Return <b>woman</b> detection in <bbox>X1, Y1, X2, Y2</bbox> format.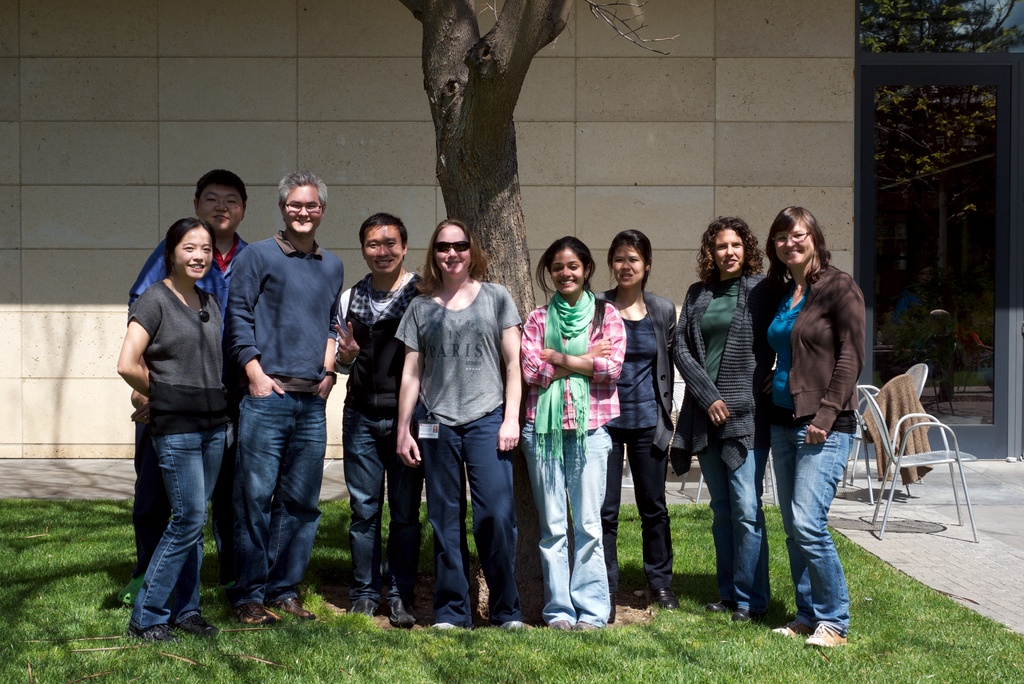
<bbox>518, 236, 635, 628</bbox>.
